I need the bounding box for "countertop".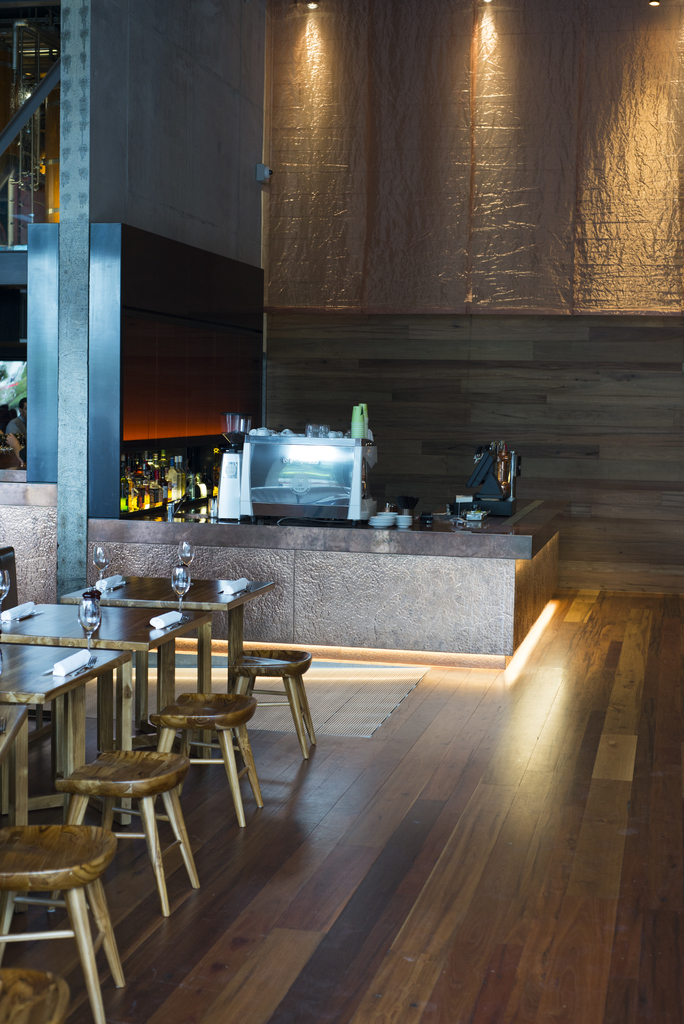
Here it is: [left=108, top=491, right=575, bottom=559].
